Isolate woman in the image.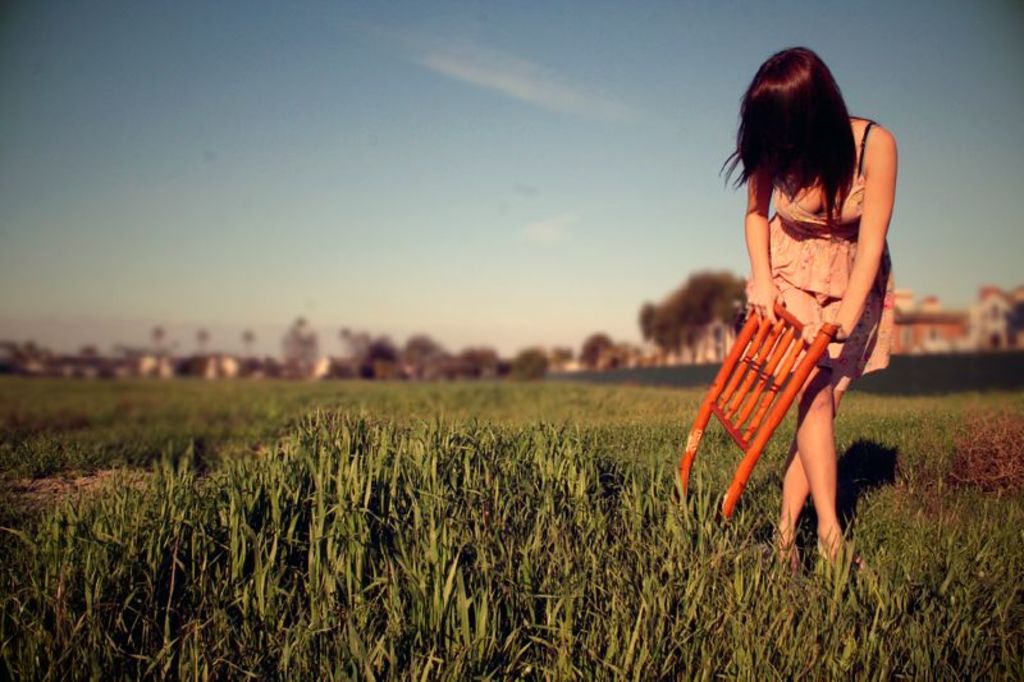
Isolated region: (691,44,913,572).
